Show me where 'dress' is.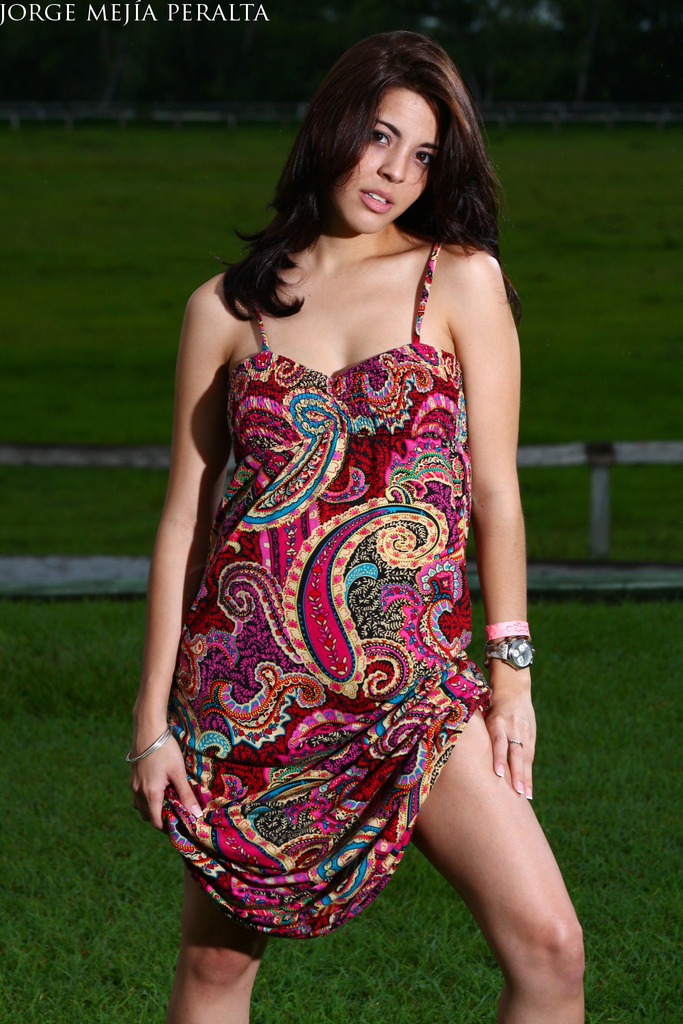
'dress' is at Rect(162, 240, 492, 939).
